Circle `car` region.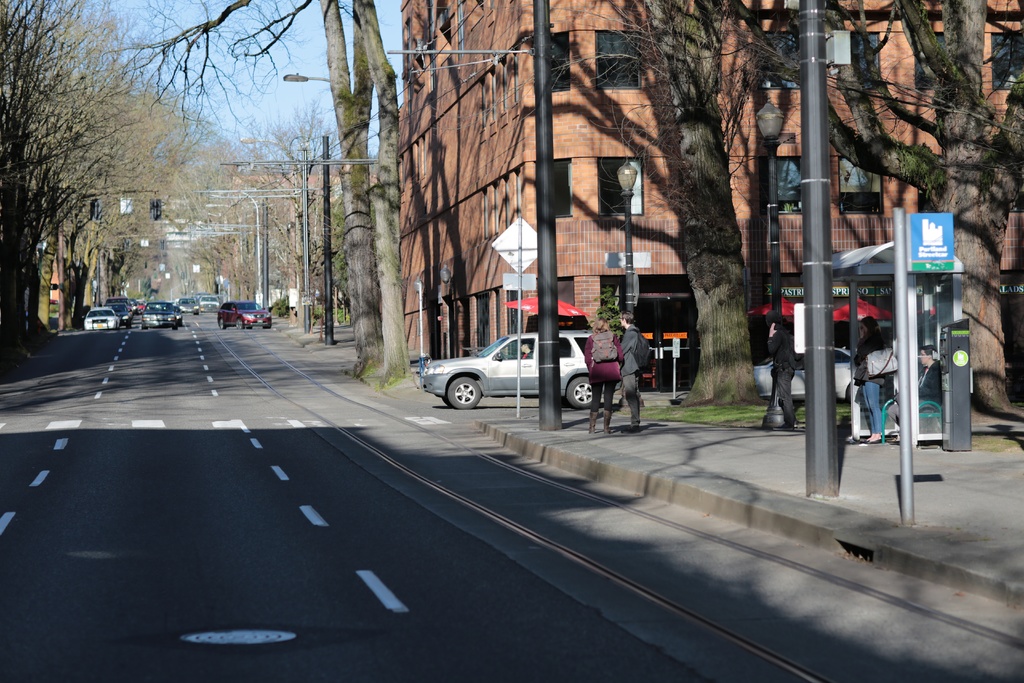
Region: 220 299 274 334.
